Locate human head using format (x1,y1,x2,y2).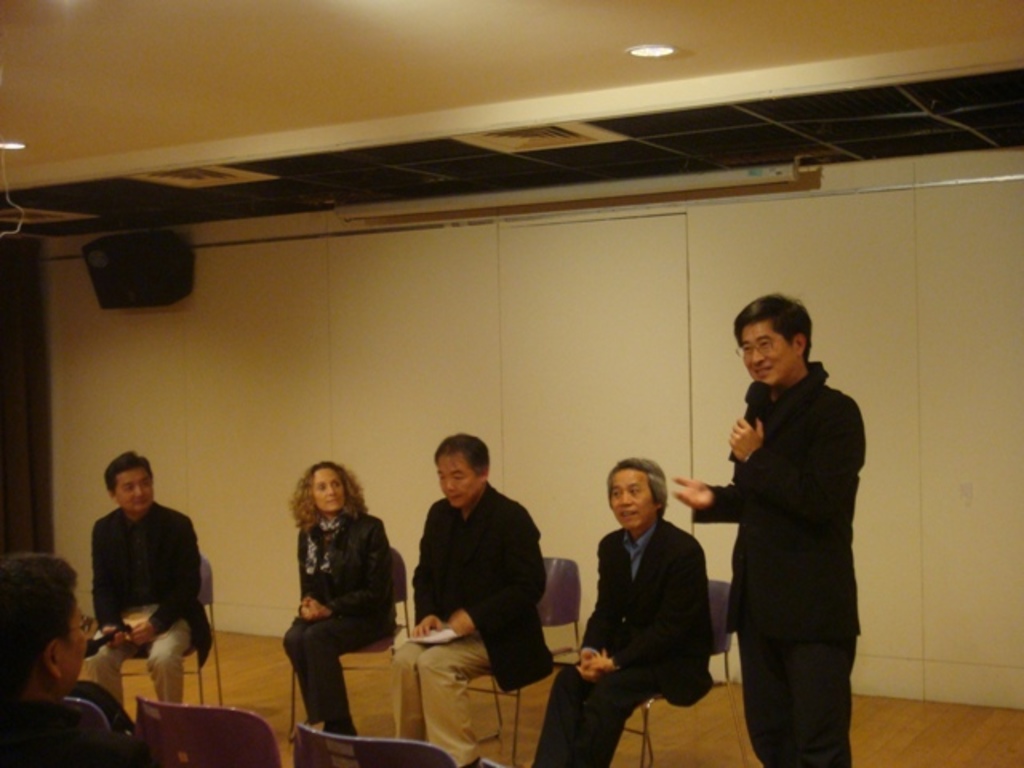
(603,458,667,523).
